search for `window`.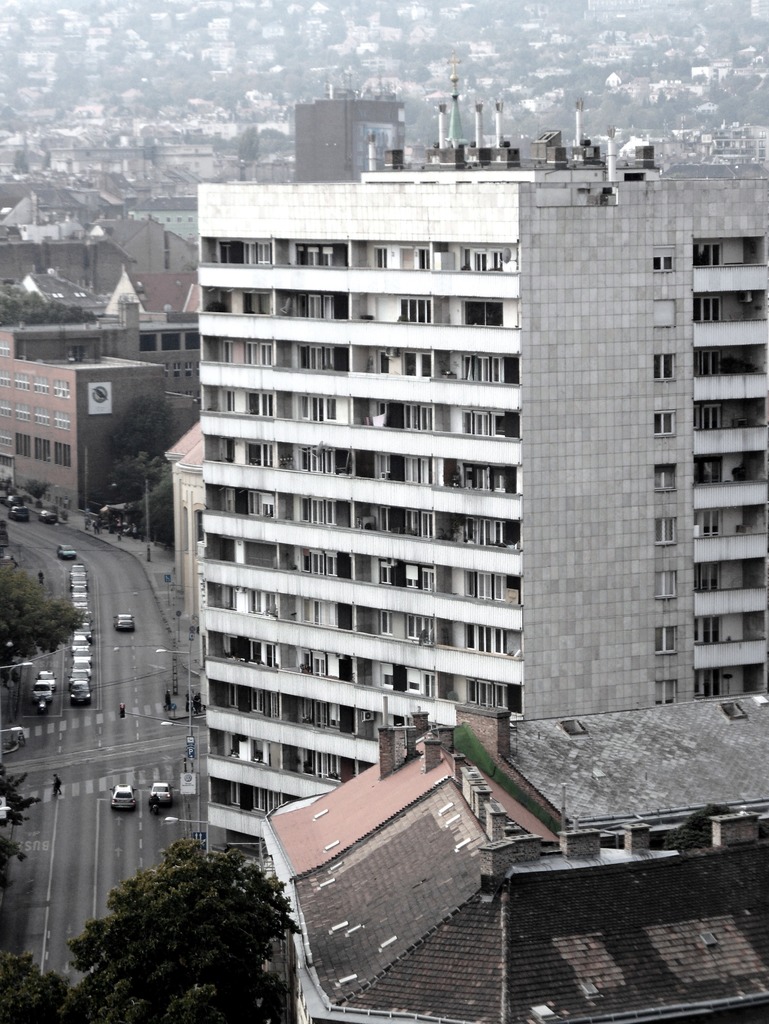
Found at 693/243/723/274.
